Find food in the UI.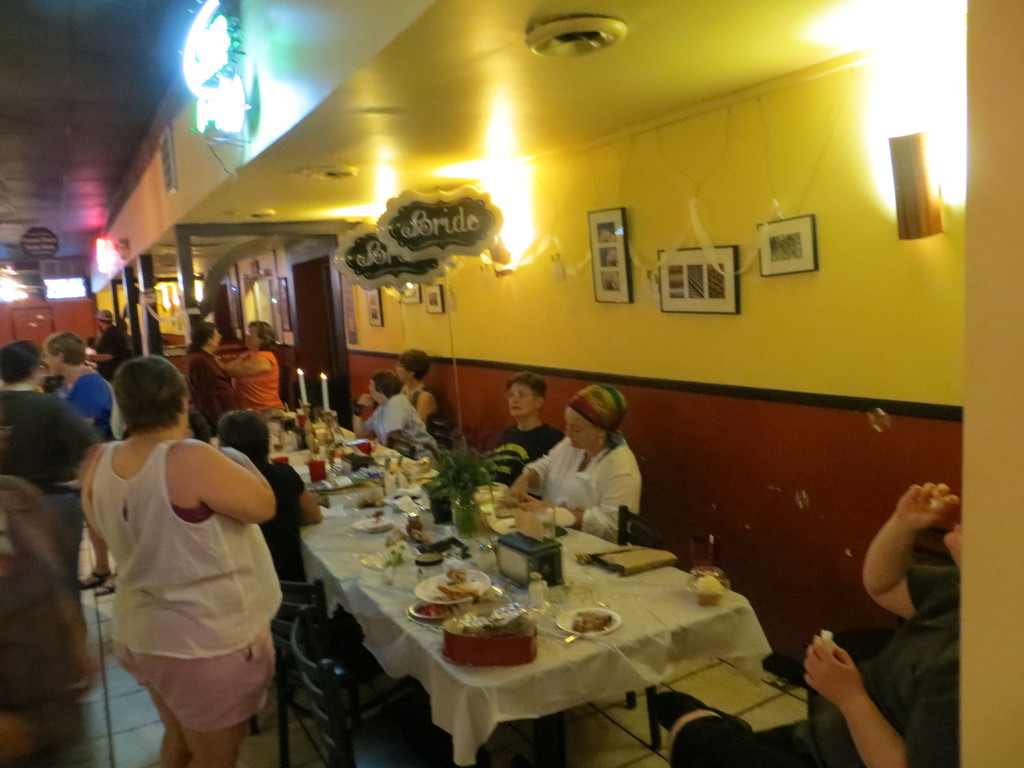
UI element at {"x1": 569, "y1": 612, "x2": 612, "y2": 634}.
